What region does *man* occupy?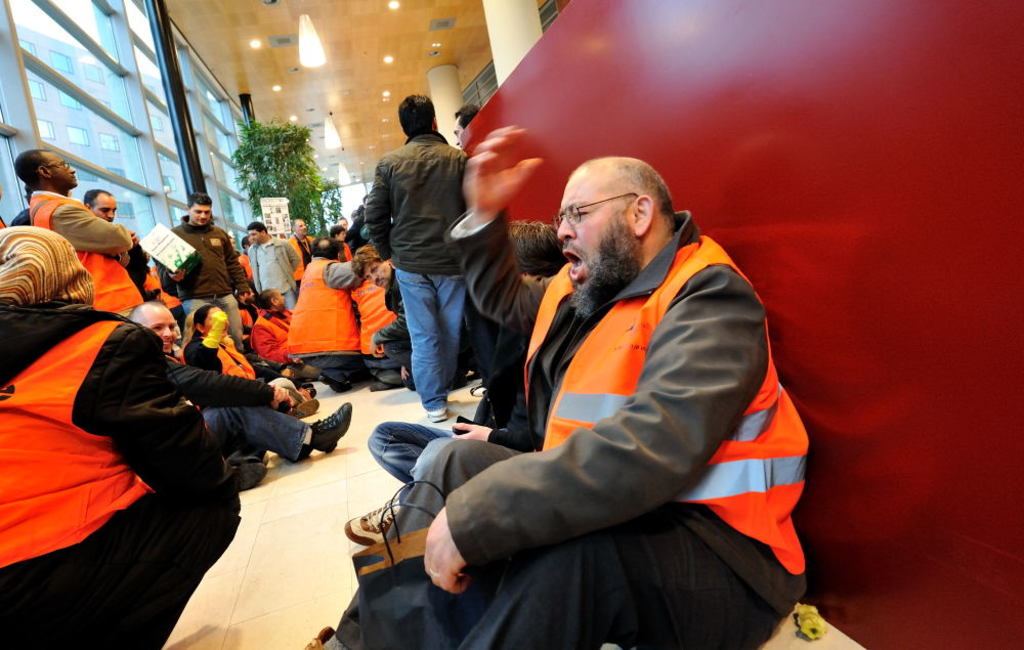
locate(368, 250, 408, 383).
